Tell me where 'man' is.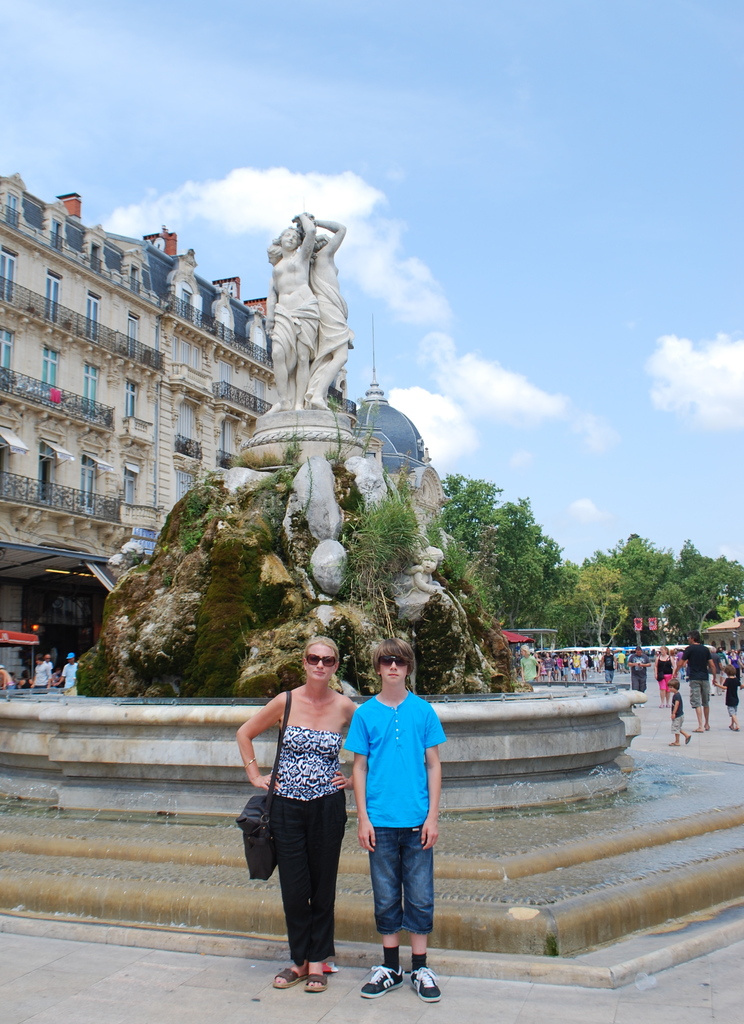
'man' is at BBox(569, 650, 578, 677).
